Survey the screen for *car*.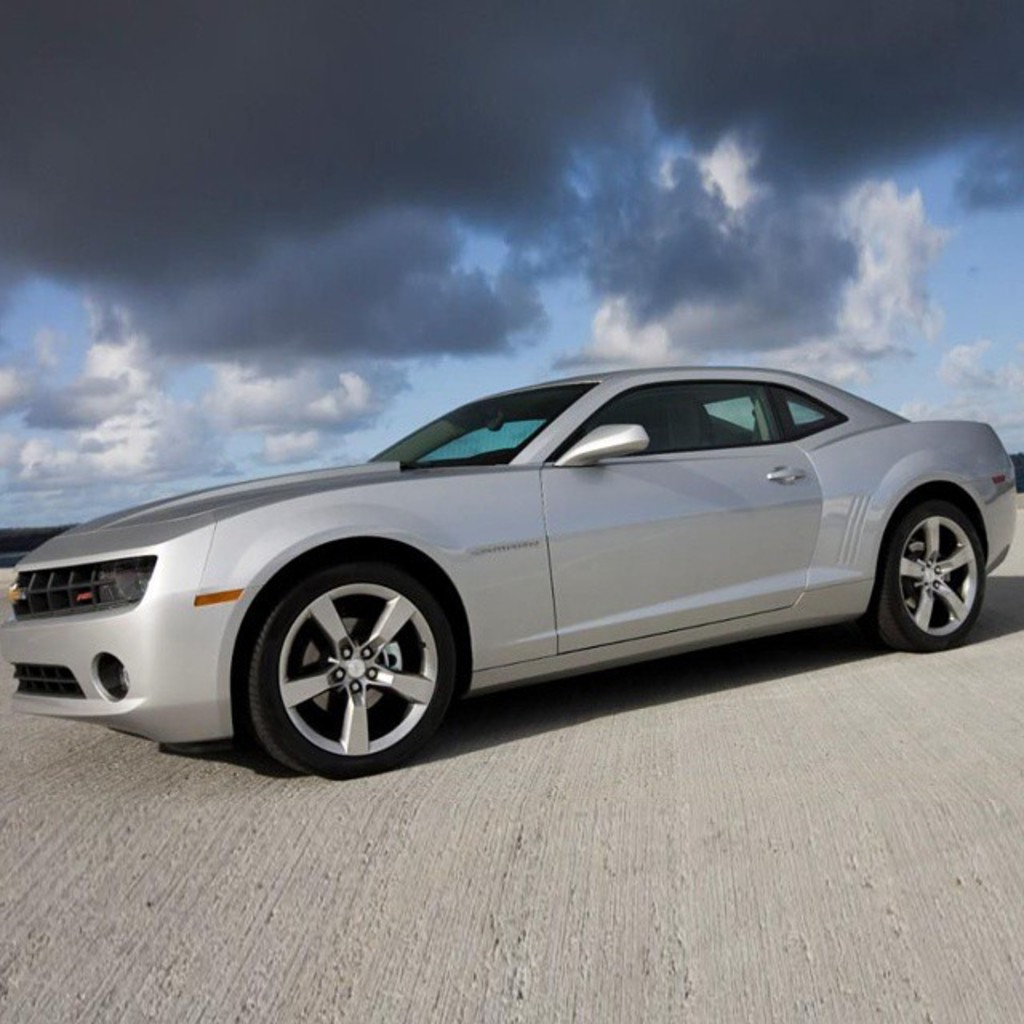
Survey found: [0, 365, 1016, 778].
